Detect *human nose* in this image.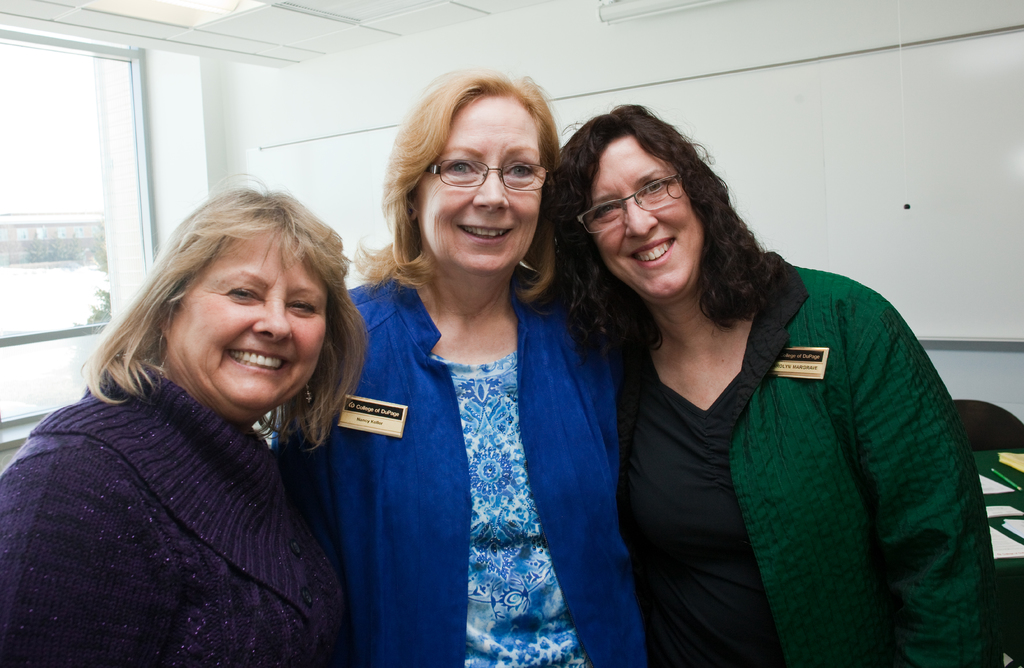
Detection: 476/166/508/211.
